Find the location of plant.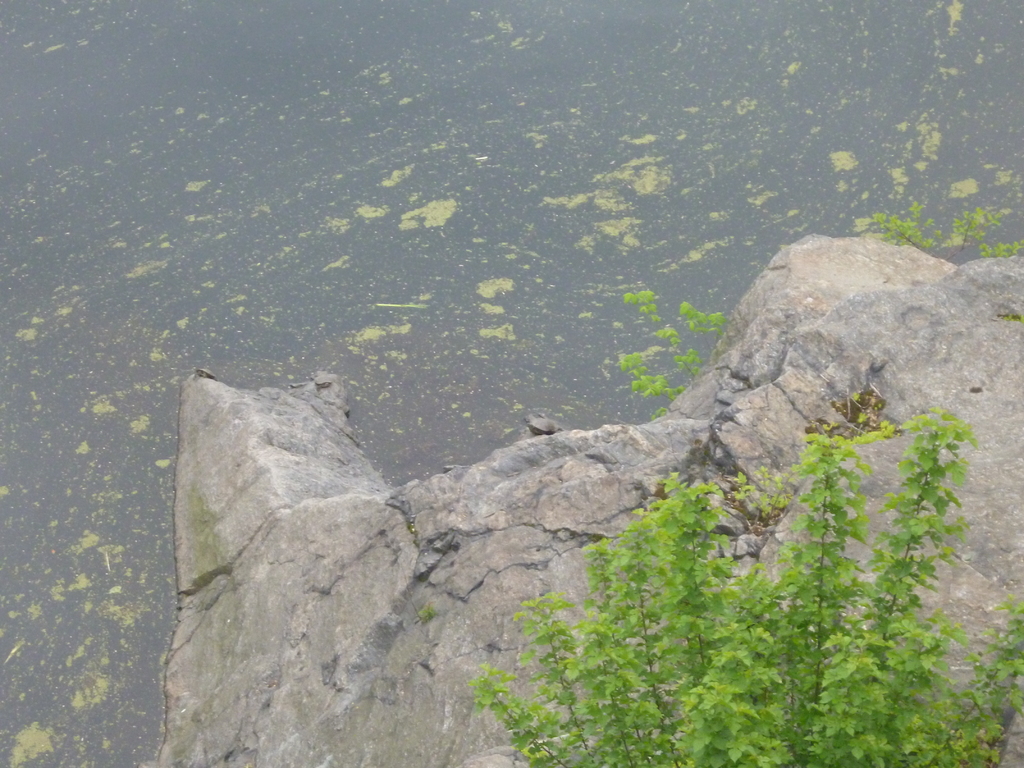
Location: bbox=(602, 268, 758, 419).
